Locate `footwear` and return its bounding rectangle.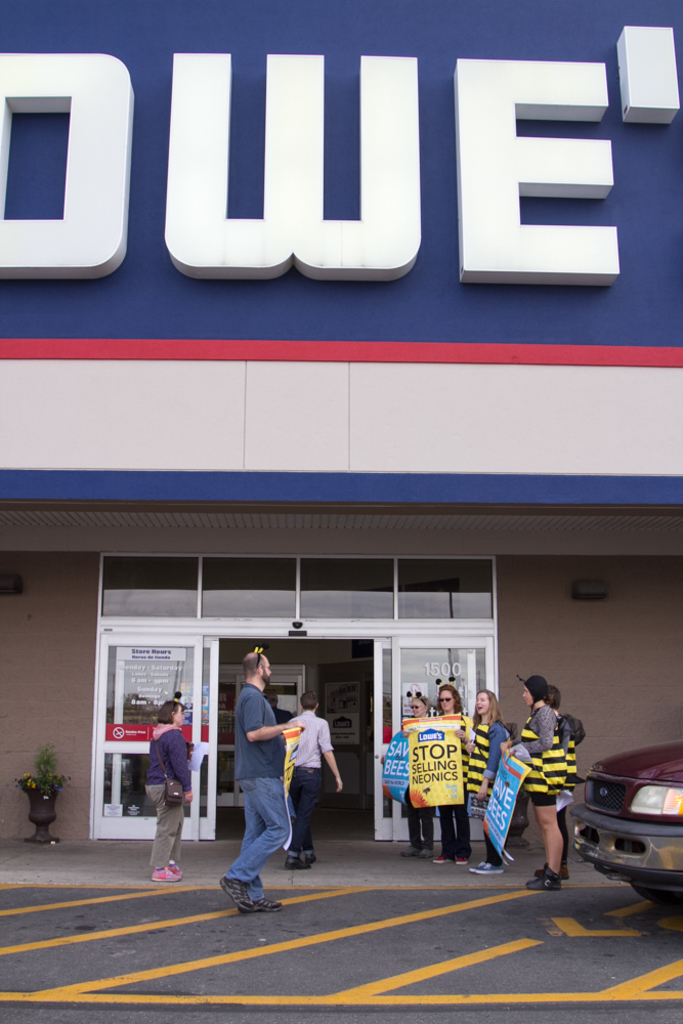
451 852 470 864.
